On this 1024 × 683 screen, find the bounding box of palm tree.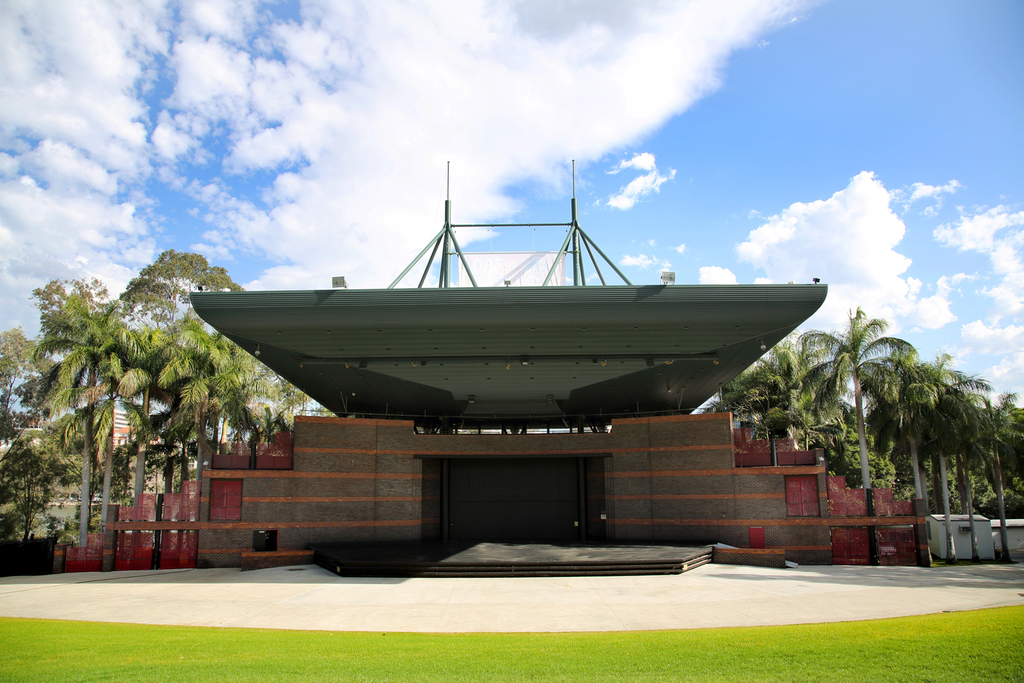
Bounding box: crop(796, 319, 900, 561).
